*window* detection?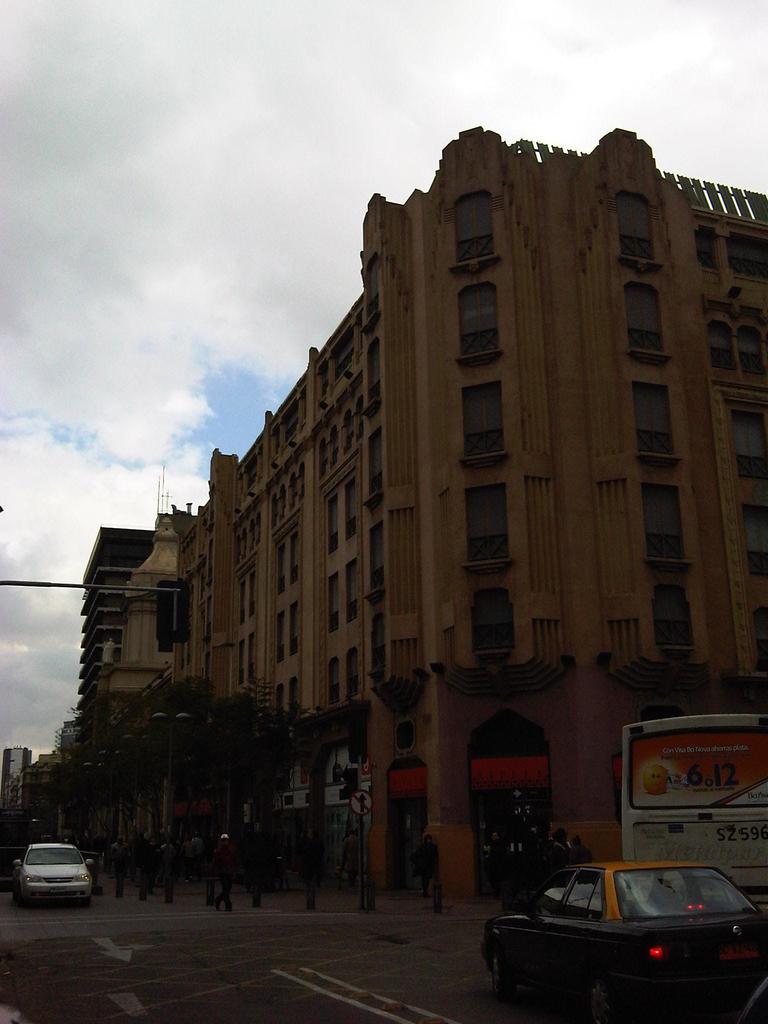
[628, 280, 669, 357]
